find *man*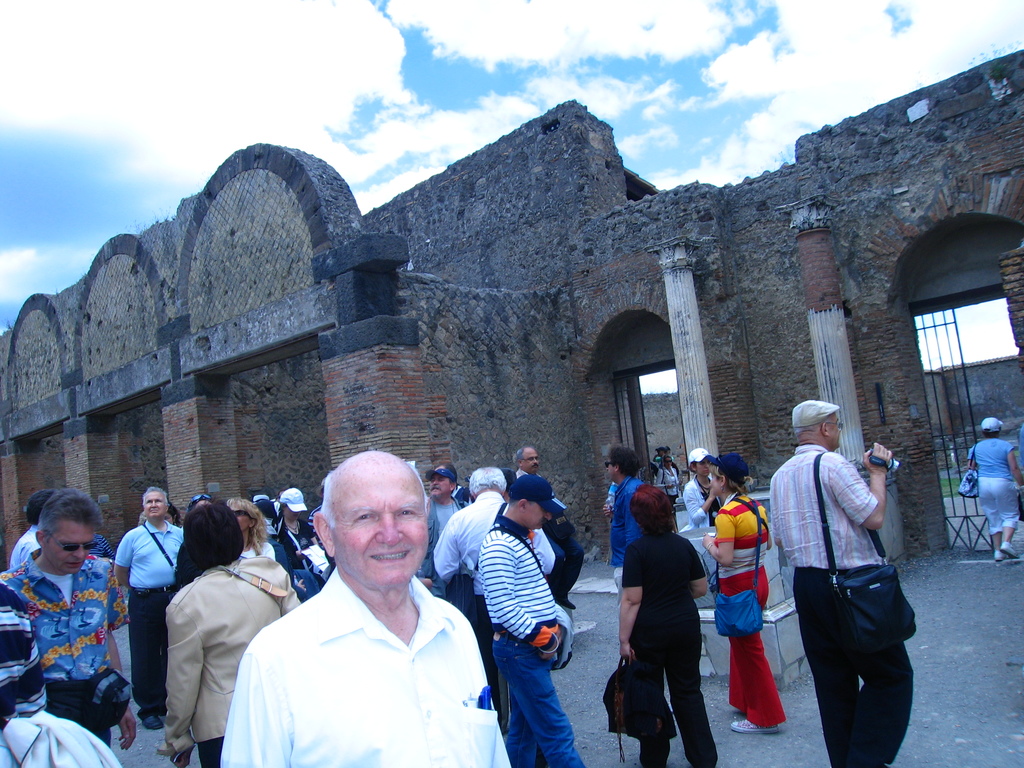
[769, 397, 914, 767]
